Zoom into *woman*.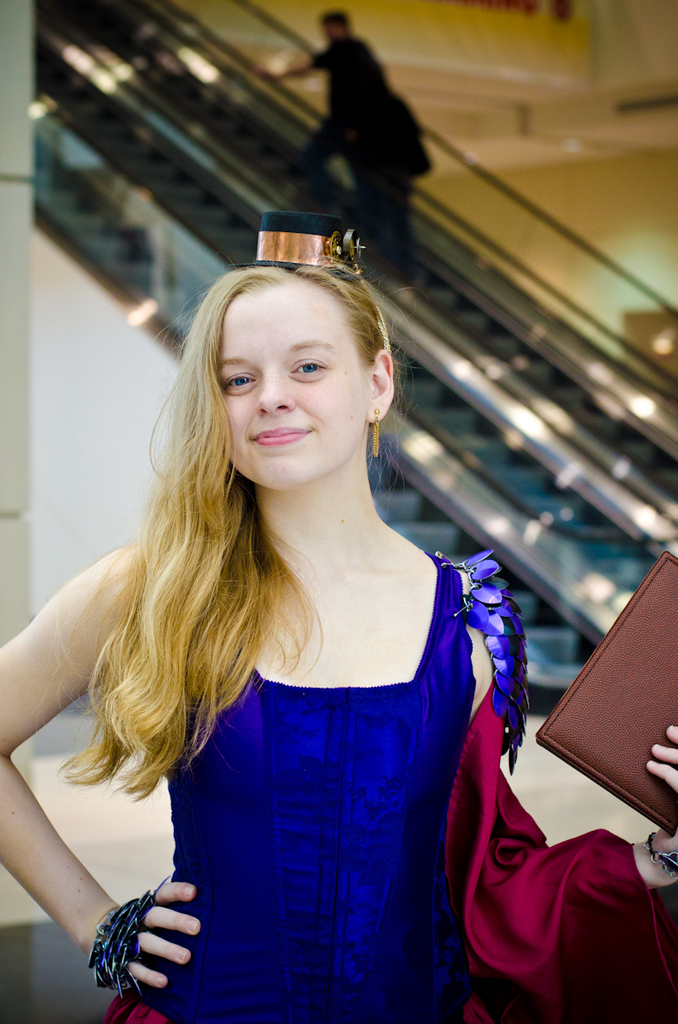
Zoom target: l=1, t=212, r=674, b=1018.
